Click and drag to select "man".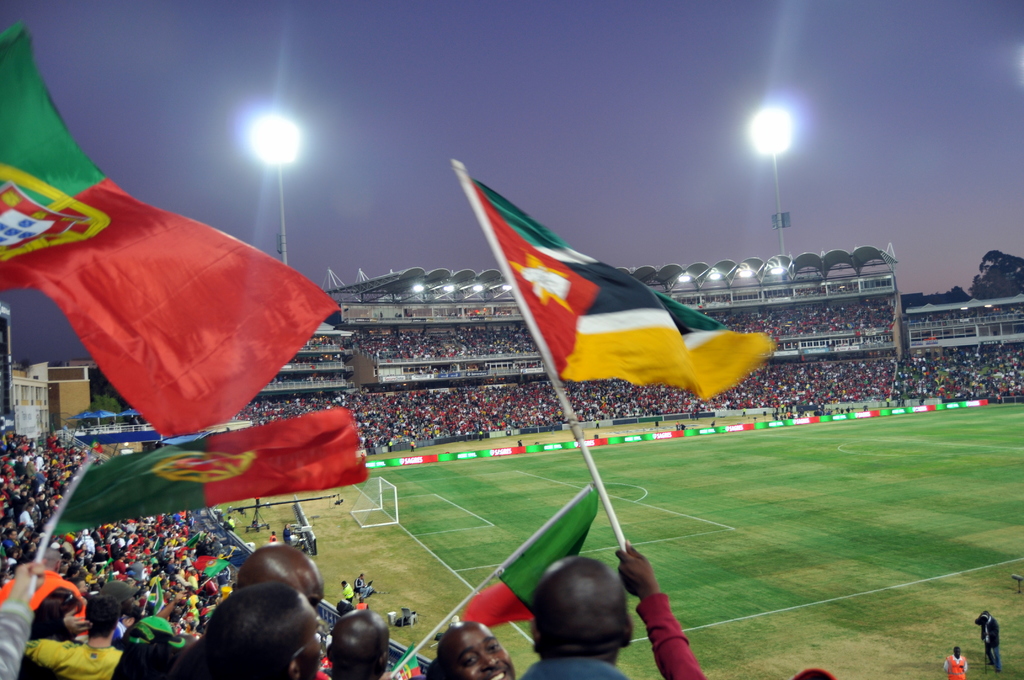
Selection: detection(17, 591, 122, 679).
